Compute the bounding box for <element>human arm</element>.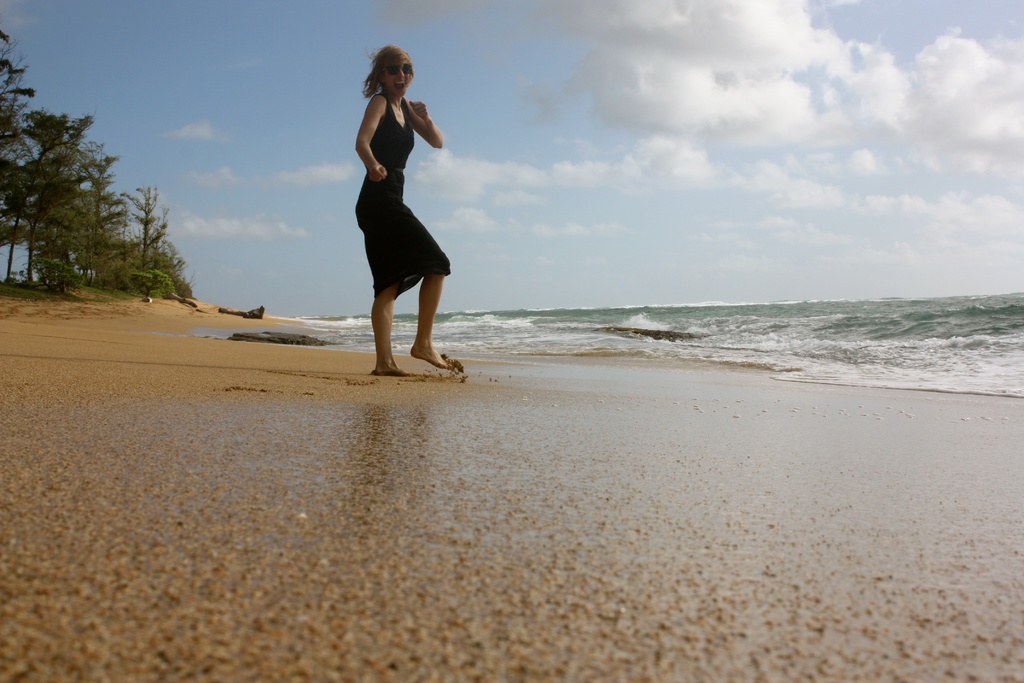
(355, 95, 387, 186).
